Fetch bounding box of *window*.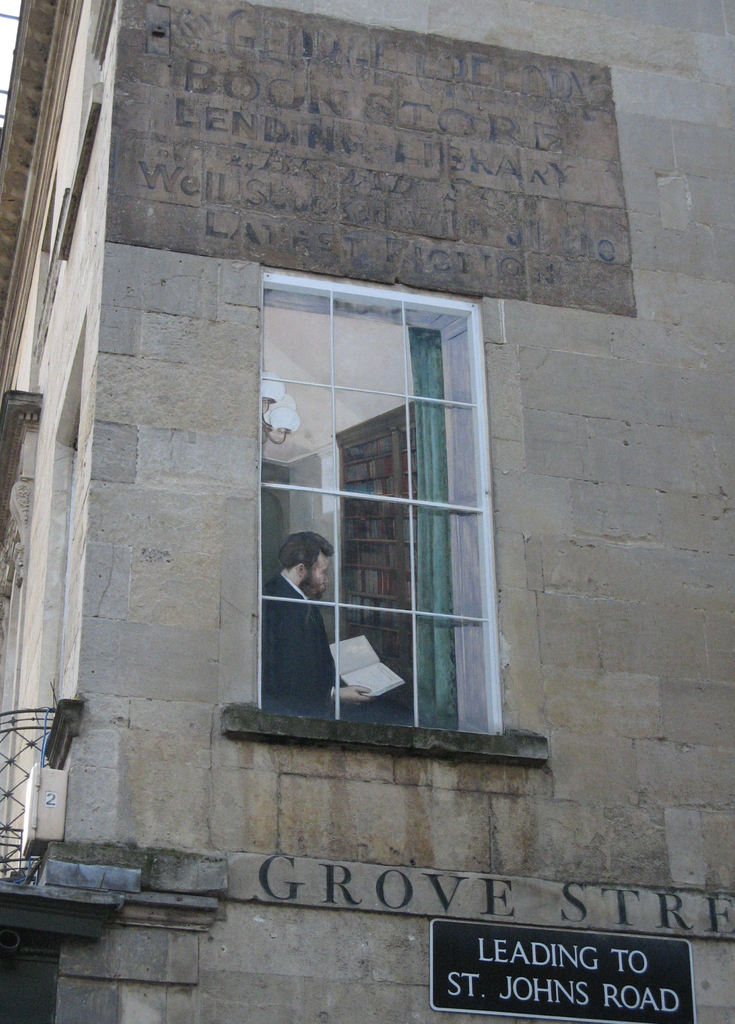
Bbox: 259:290:495:732.
